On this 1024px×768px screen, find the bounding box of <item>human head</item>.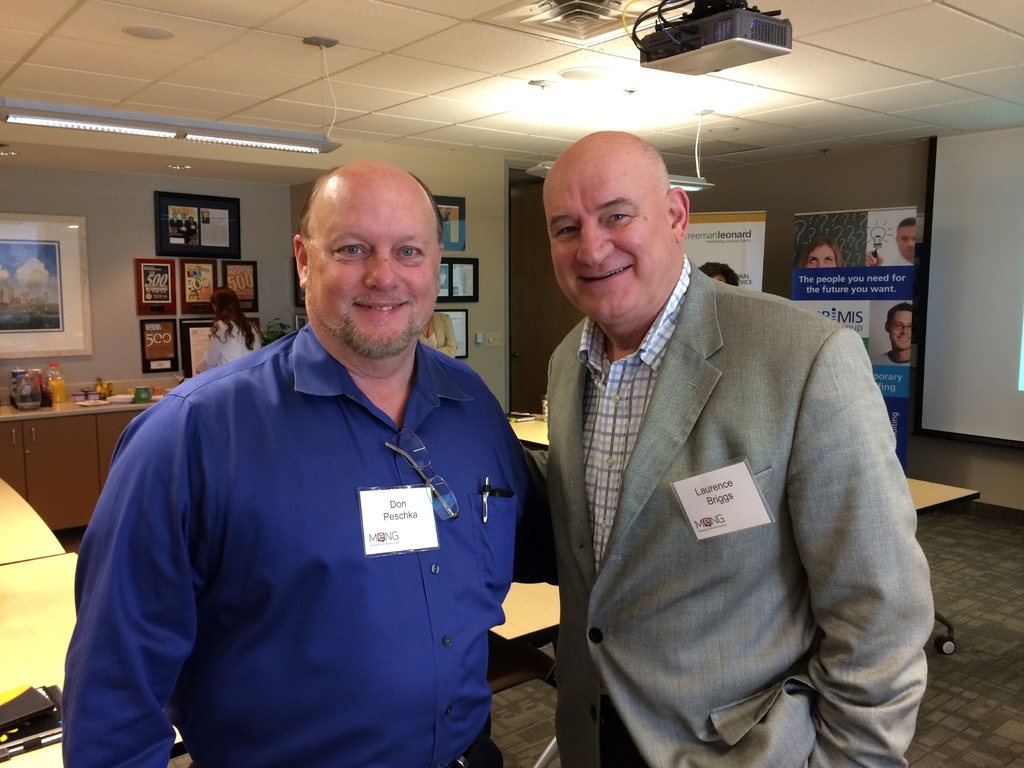
Bounding box: <bbox>700, 260, 742, 288</bbox>.
